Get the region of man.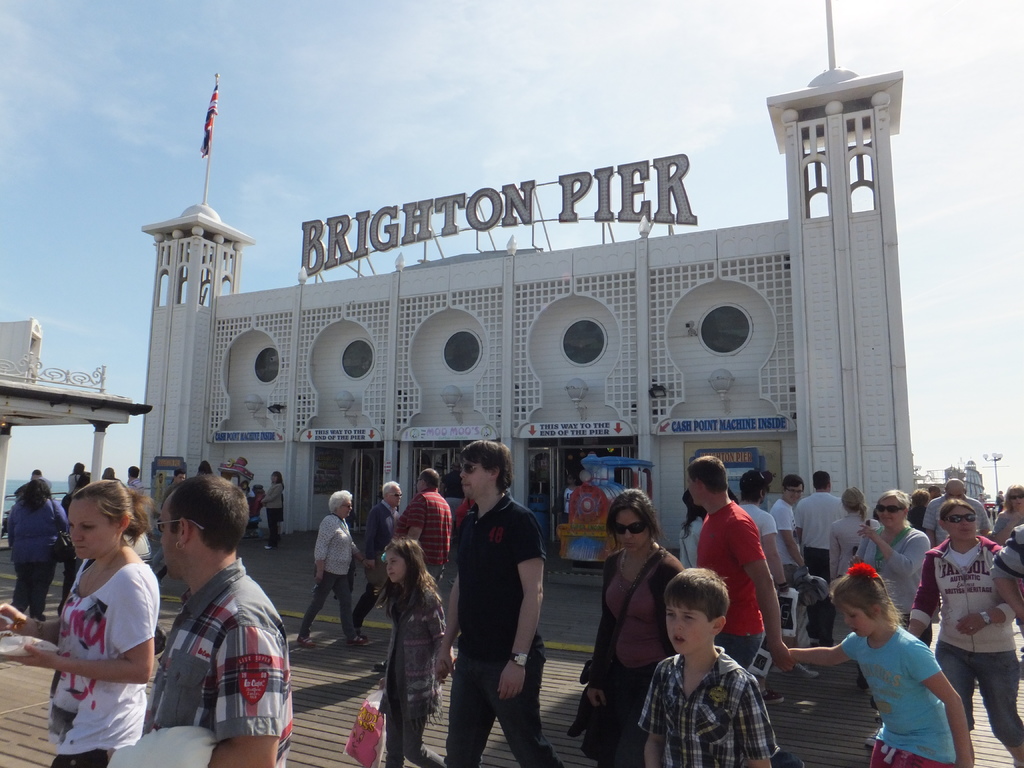
region(31, 468, 52, 489).
